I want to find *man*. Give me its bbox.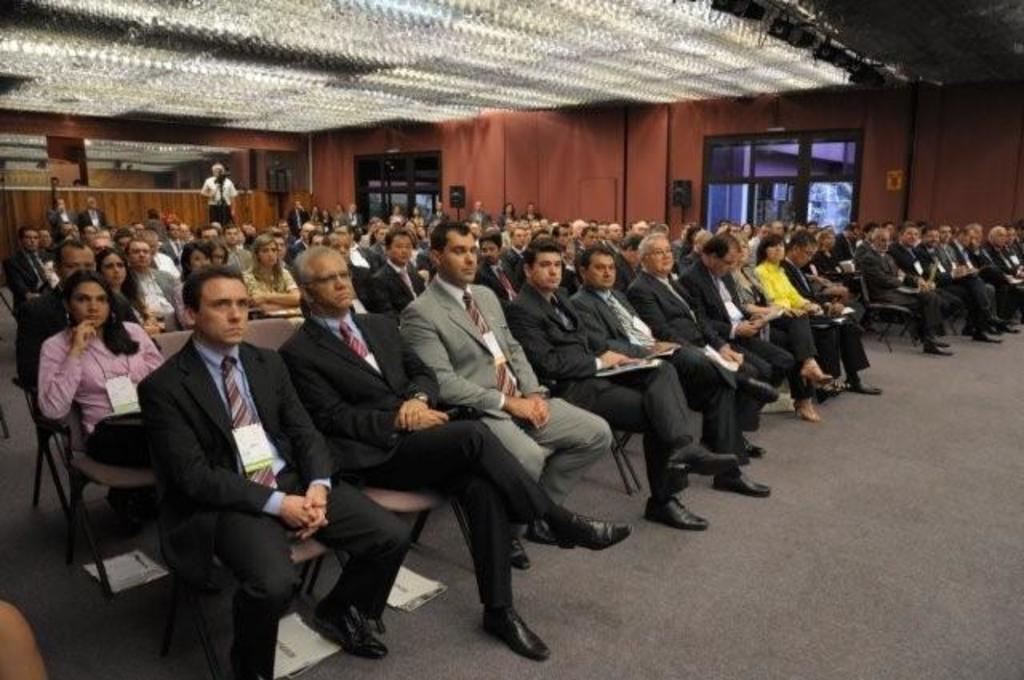
box=[368, 226, 424, 309].
